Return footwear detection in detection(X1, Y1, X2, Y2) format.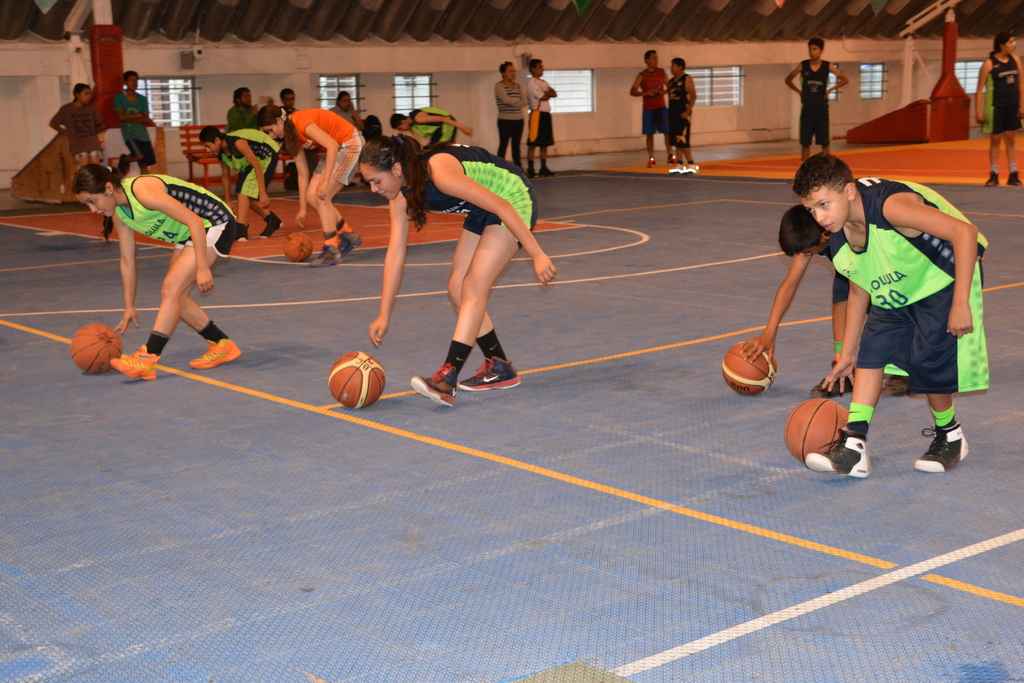
detection(668, 164, 682, 177).
